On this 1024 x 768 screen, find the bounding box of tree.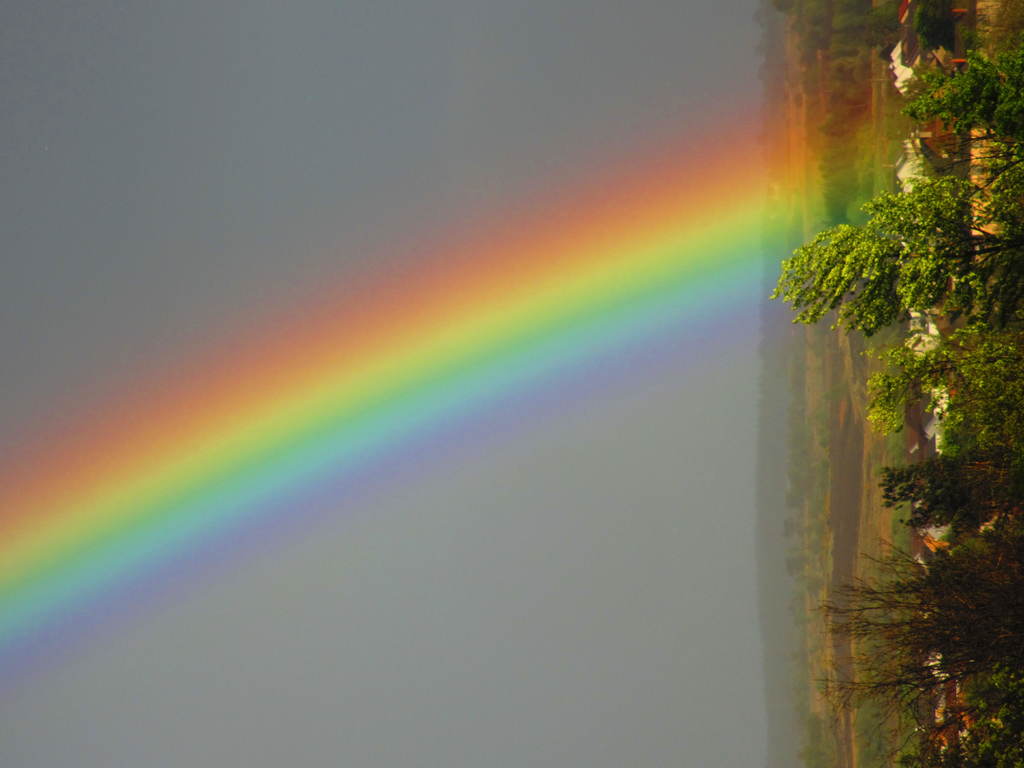
Bounding box: crop(804, 559, 1023, 684).
